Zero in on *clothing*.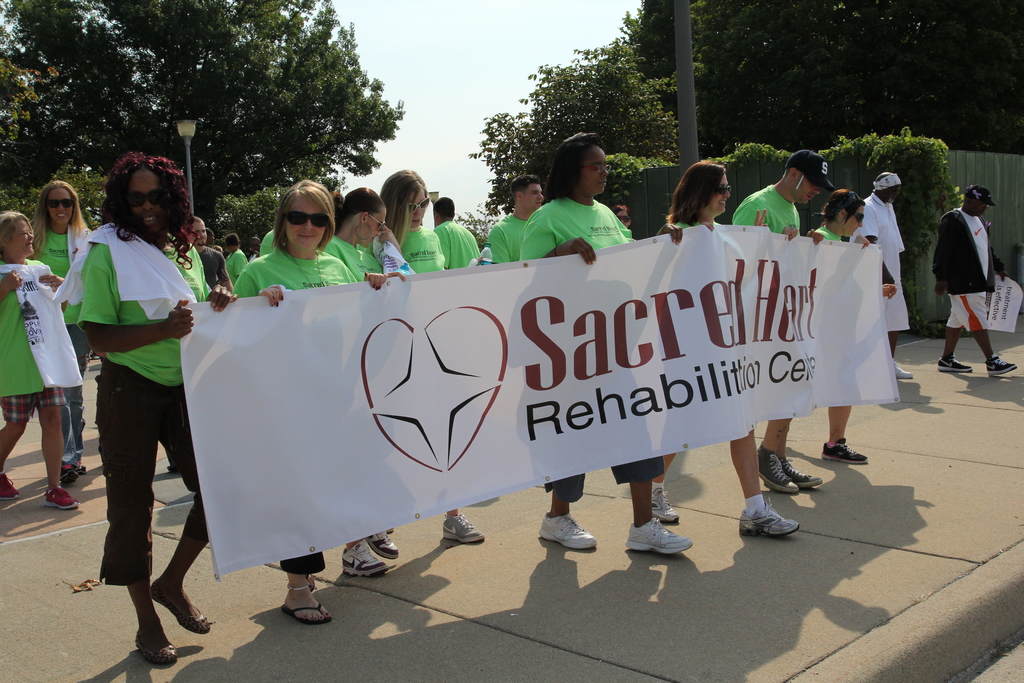
Zeroed in: (left=515, top=197, right=644, bottom=263).
